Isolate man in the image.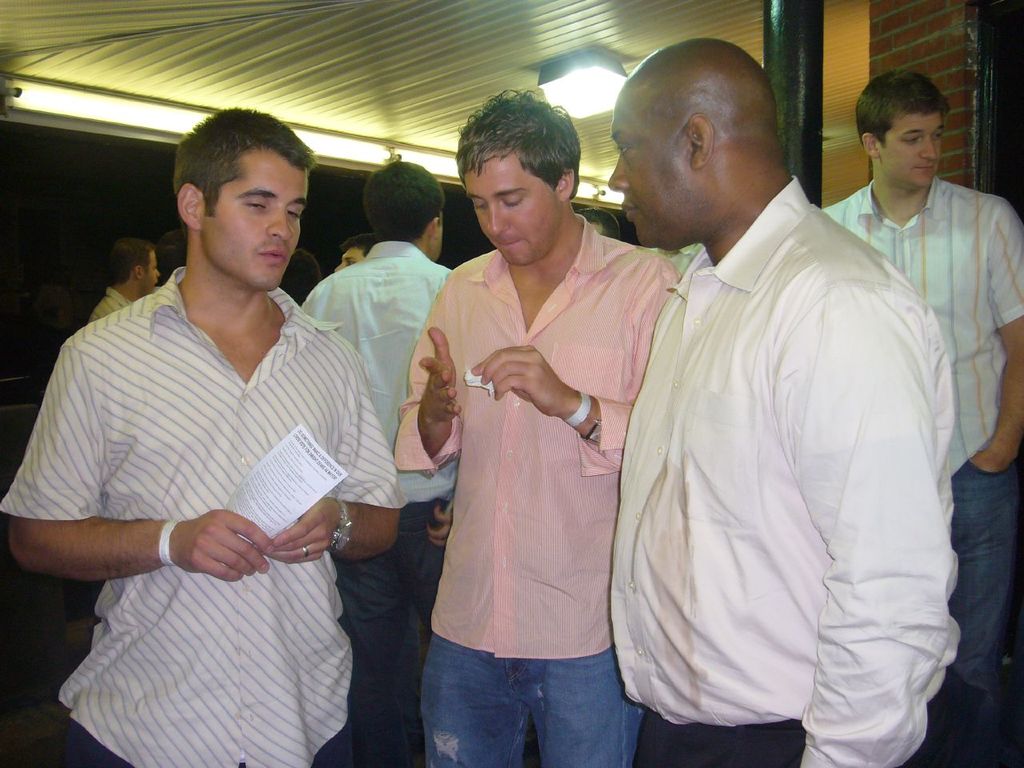
Isolated region: x1=302, y1=154, x2=459, y2=767.
